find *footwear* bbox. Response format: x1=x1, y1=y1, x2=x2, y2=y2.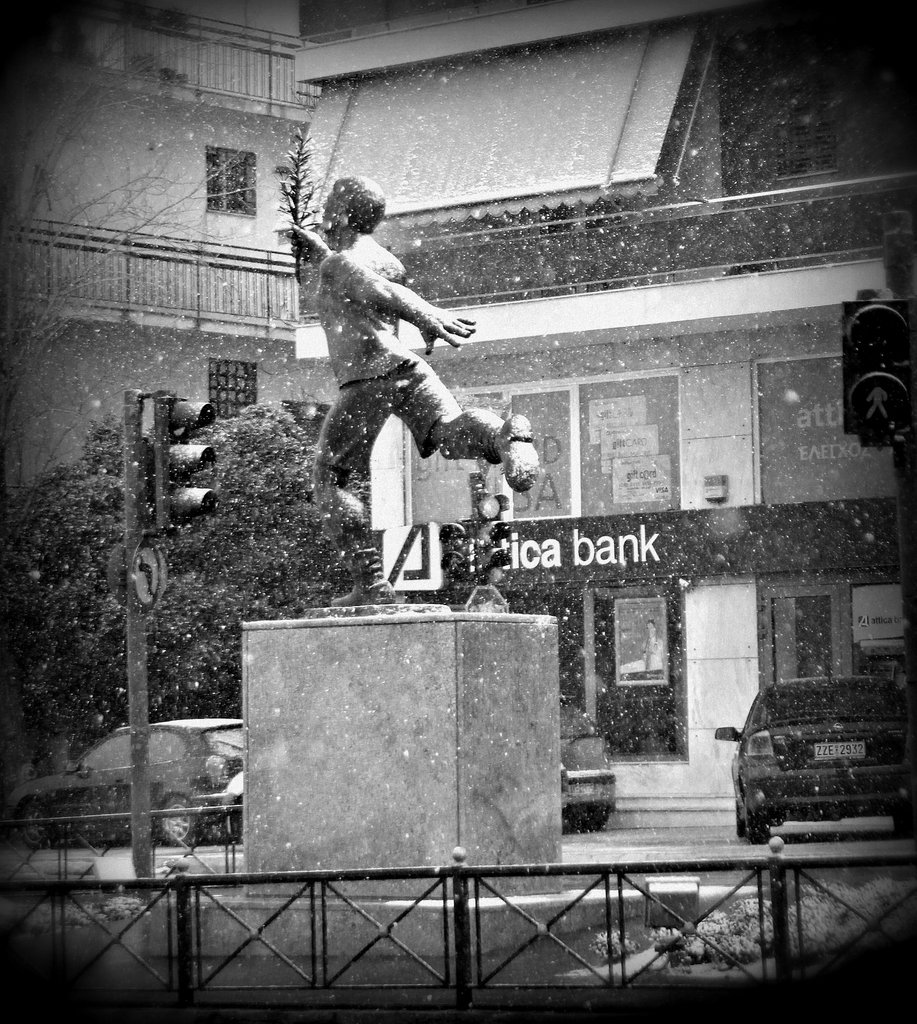
x1=327, y1=546, x2=395, y2=607.
